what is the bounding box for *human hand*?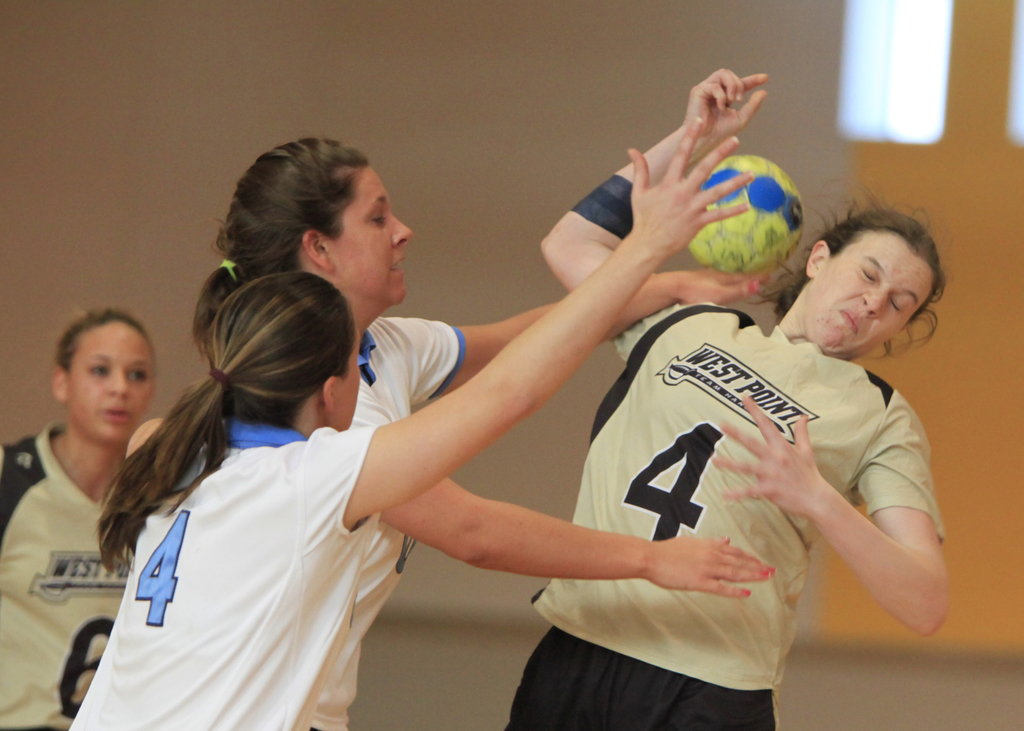
bbox=(618, 106, 762, 268).
